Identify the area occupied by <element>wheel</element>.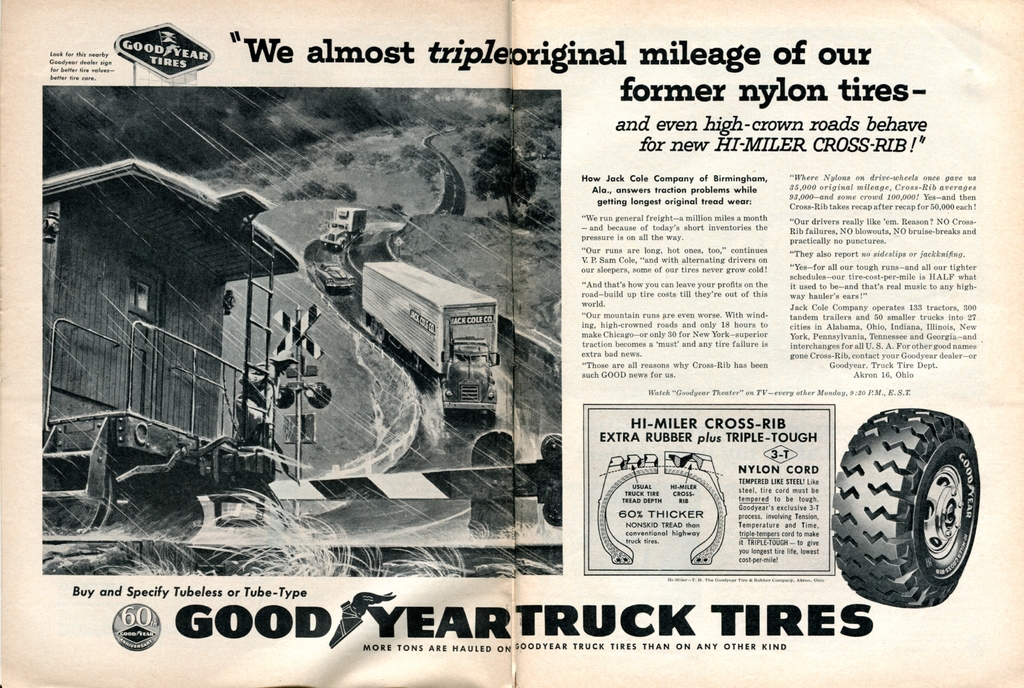
Area: bbox=(376, 324, 386, 342).
